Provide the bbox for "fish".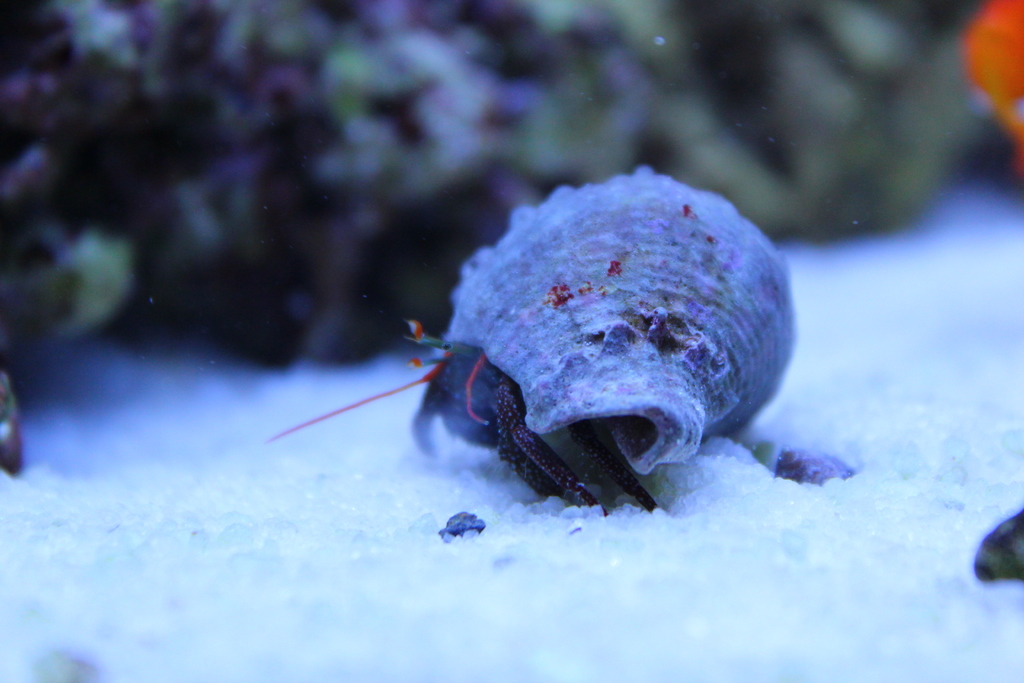
BBox(410, 163, 808, 516).
